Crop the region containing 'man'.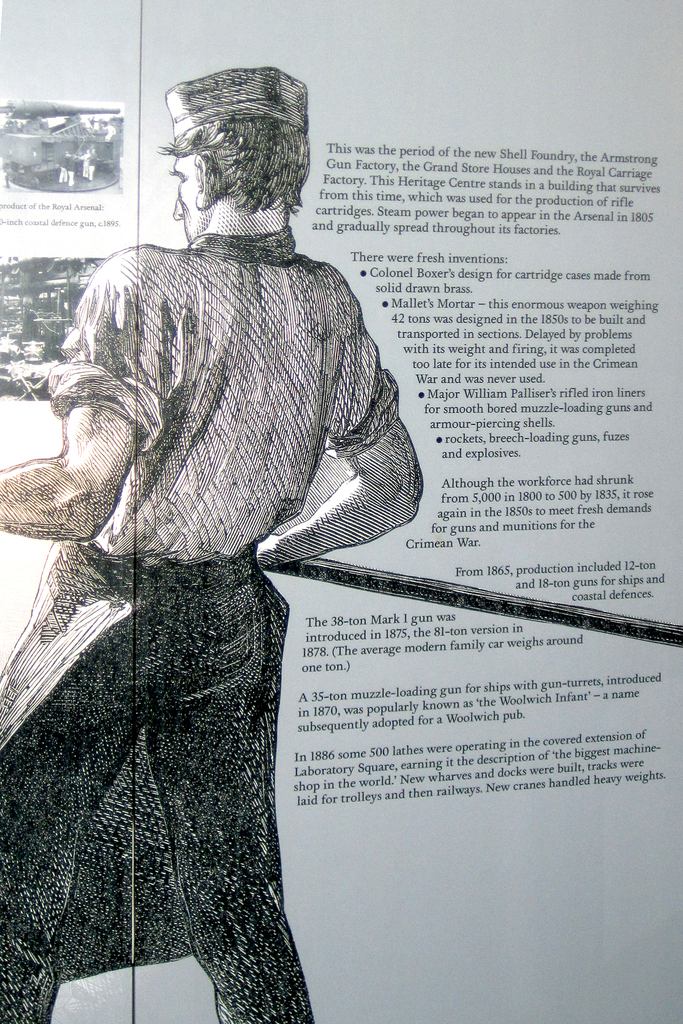
Crop region: rect(29, 73, 432, 1007).
